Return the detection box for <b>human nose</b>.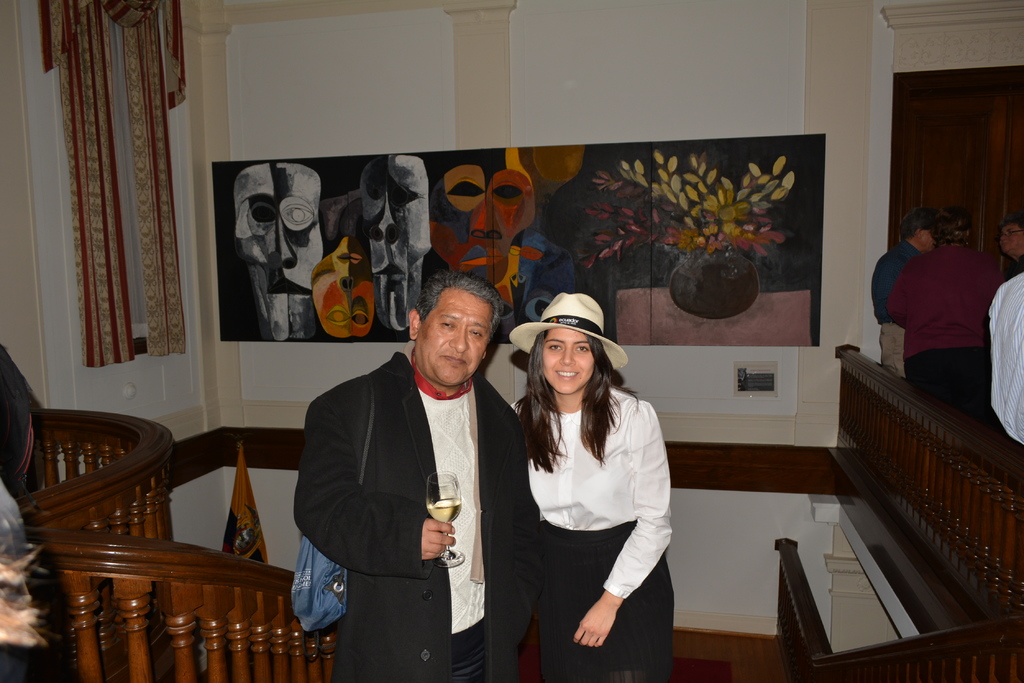
x1=998, y1=233, x2=1009, y2=241.
